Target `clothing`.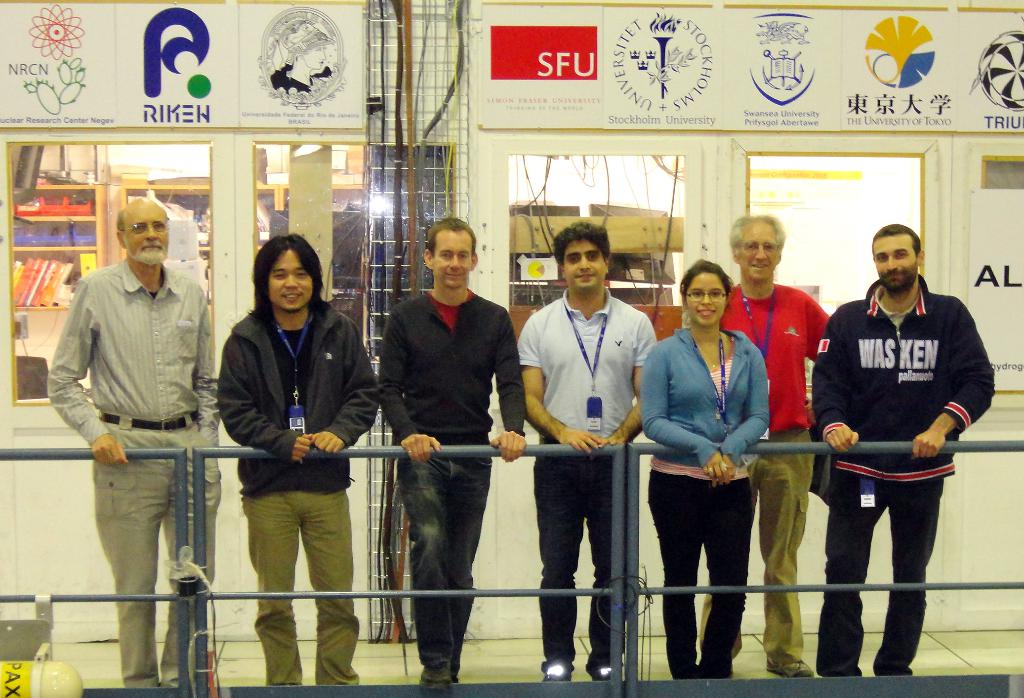
Target region: (left=217, top=299, right=378, bottom=683).
